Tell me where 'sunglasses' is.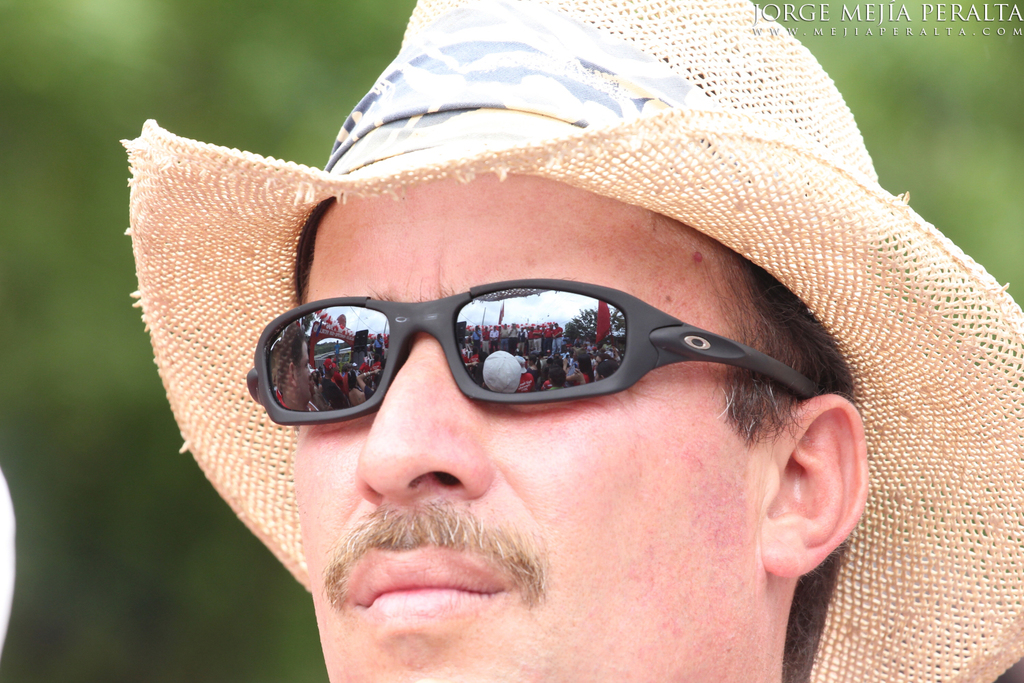
'sunglasses' is at left=244, top=277, right=827, bottom=427.
